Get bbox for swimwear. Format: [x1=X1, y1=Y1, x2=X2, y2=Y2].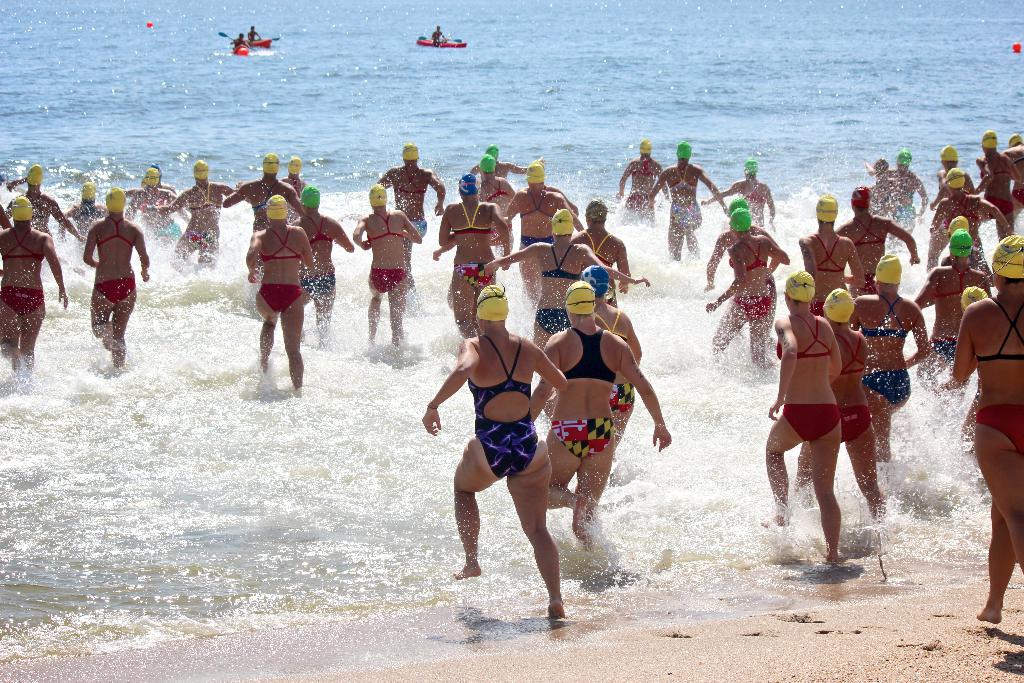
[x1=810, y1=234, x2=845, y2=279].
